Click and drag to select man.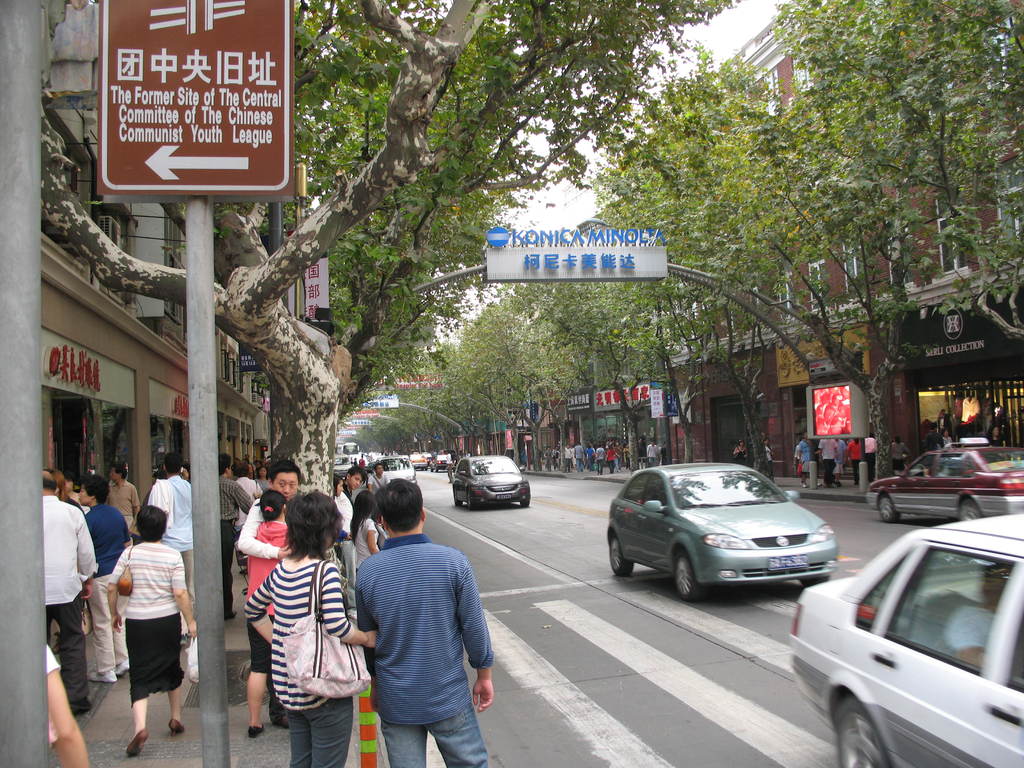
Selection: box=[819, 437, 830, 486].
